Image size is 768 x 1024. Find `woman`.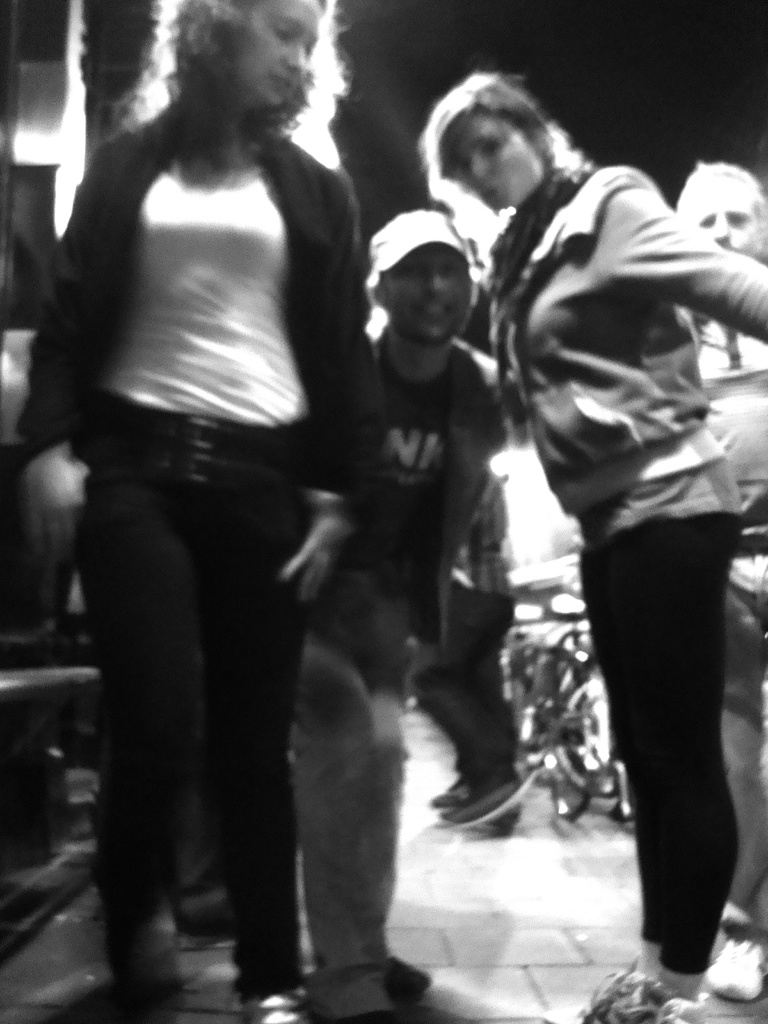
bbox=[0, 0, 381, 1023].
